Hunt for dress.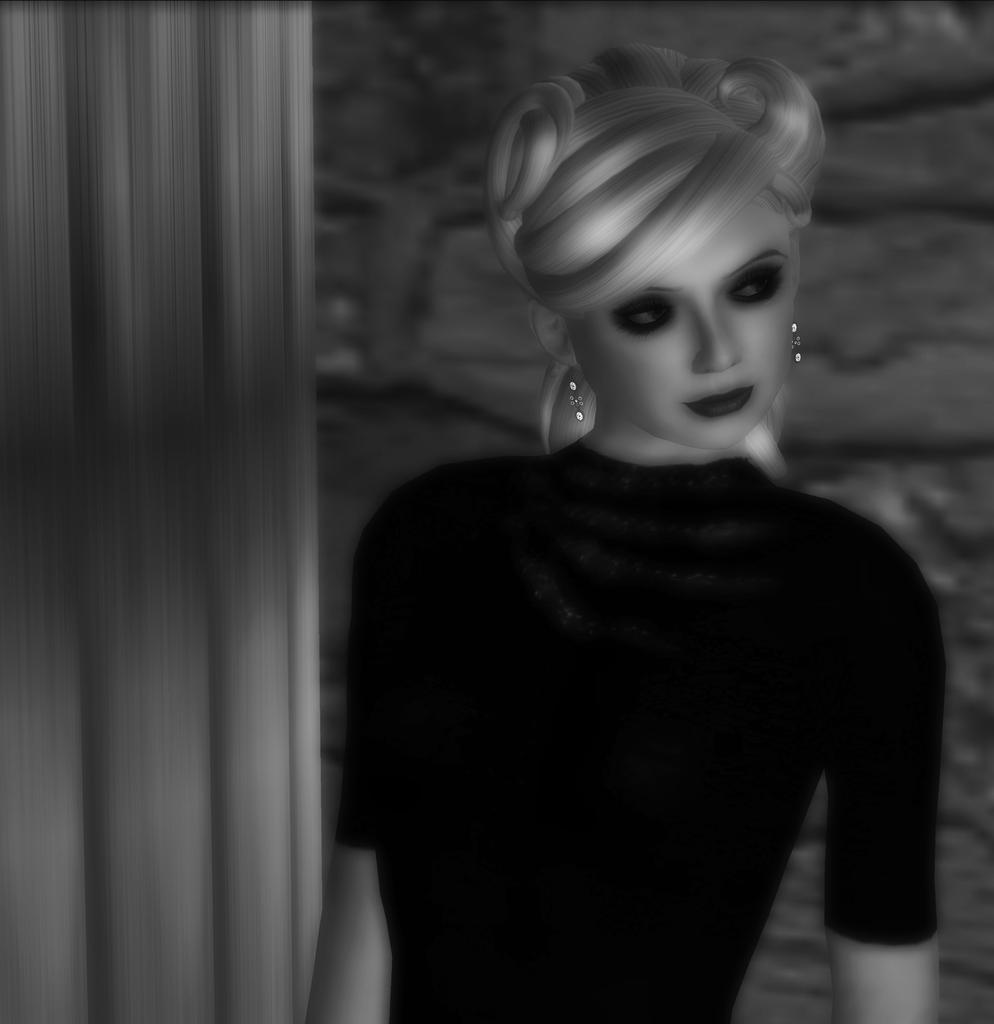
Hunted down at box(320, 448, 961, 1023).
